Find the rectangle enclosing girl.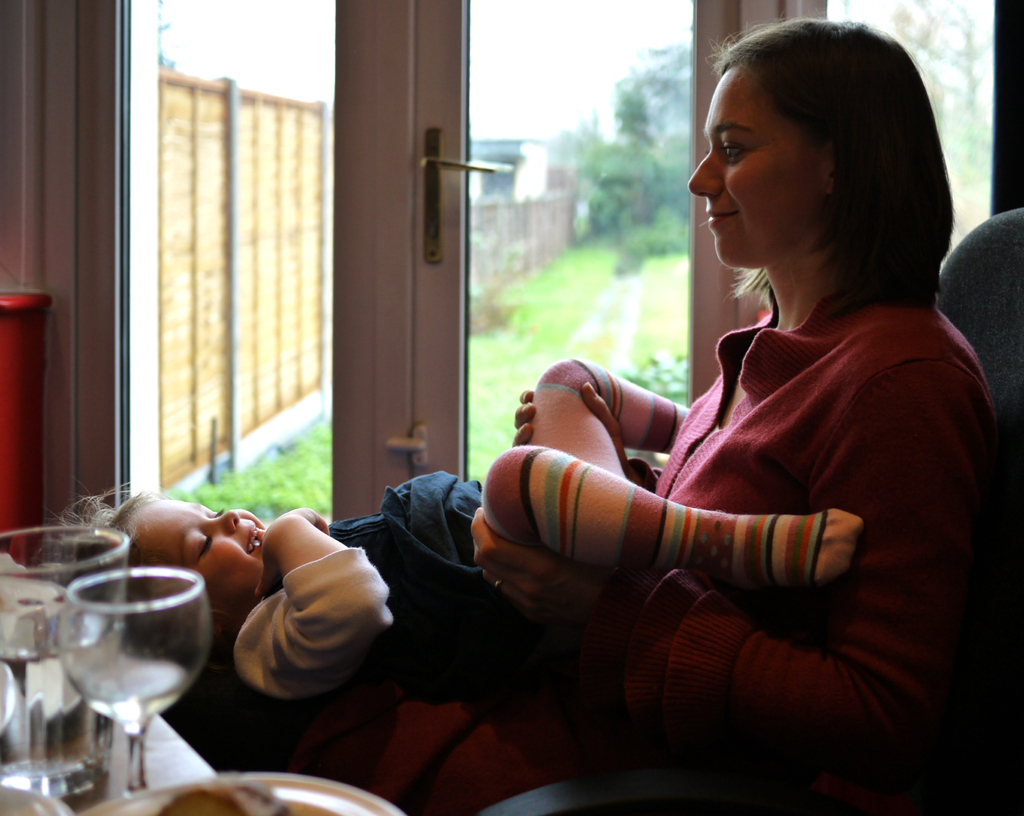
474:15:999:815.
